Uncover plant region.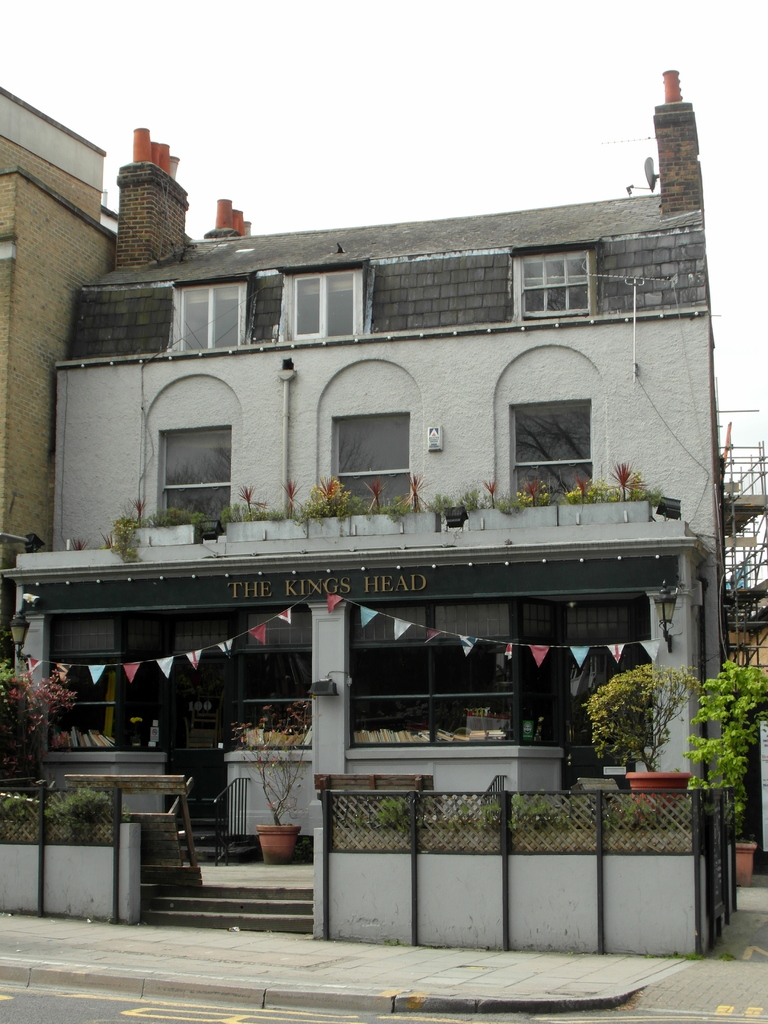
Uncovered: region(142, 502, 204, 526).
